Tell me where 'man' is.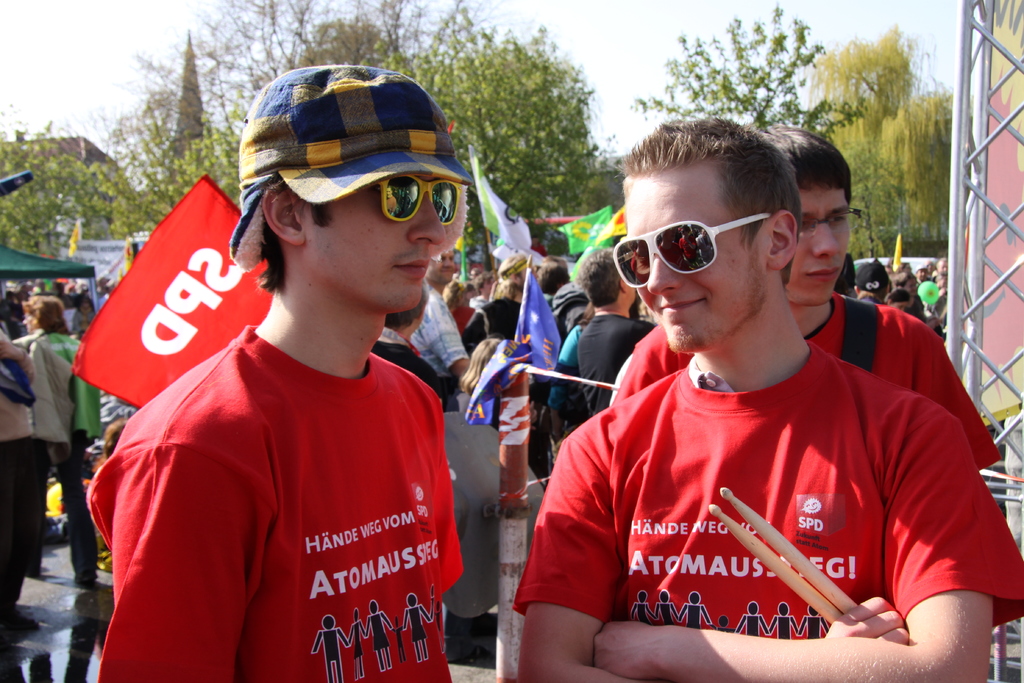
'man' is at x1=408 y1=251 x2=467 y2=409.
